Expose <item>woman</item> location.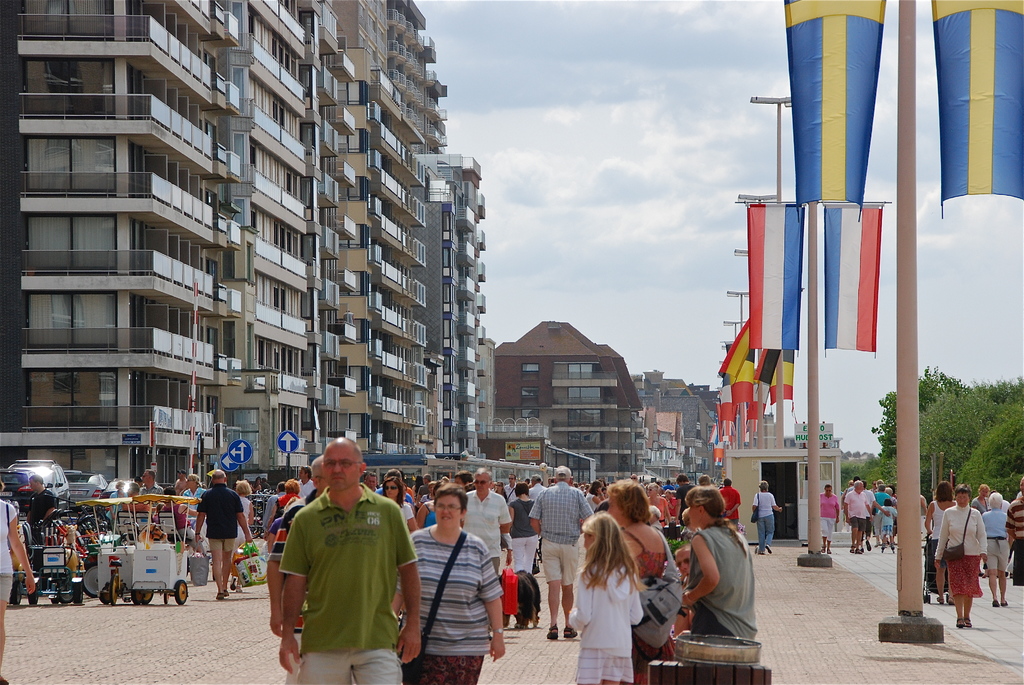
Exposed at region(751, 481, 783, 558).
